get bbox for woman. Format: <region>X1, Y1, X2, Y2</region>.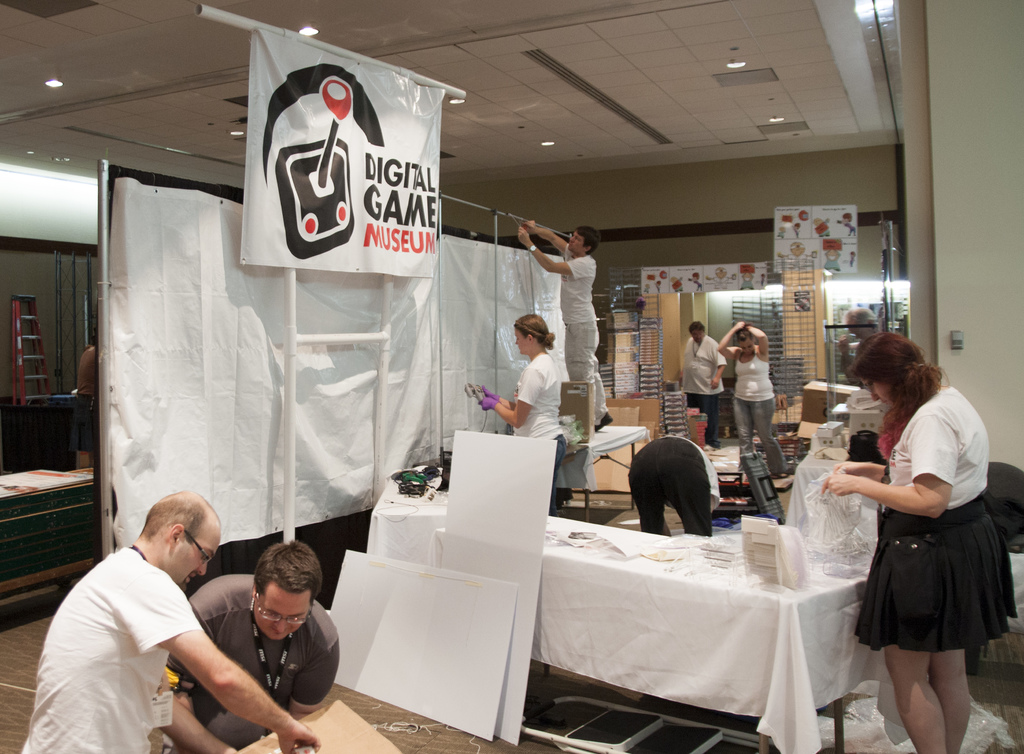
<region>829, 329, 1000, 742</region>.
